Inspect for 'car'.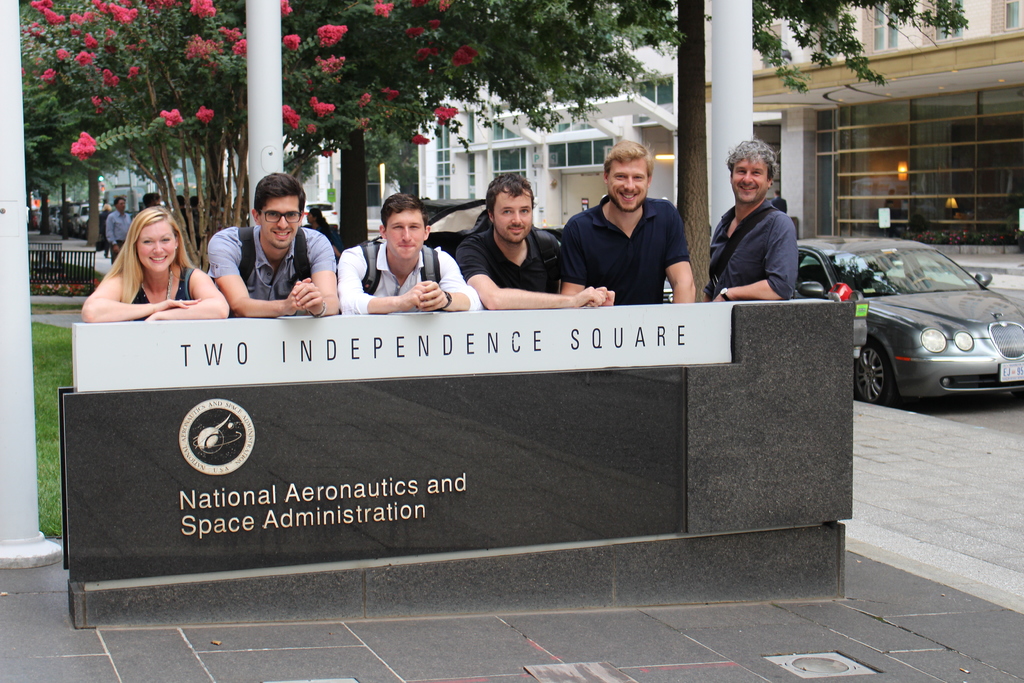
Inspection: box(536, 222, 673, 302).
